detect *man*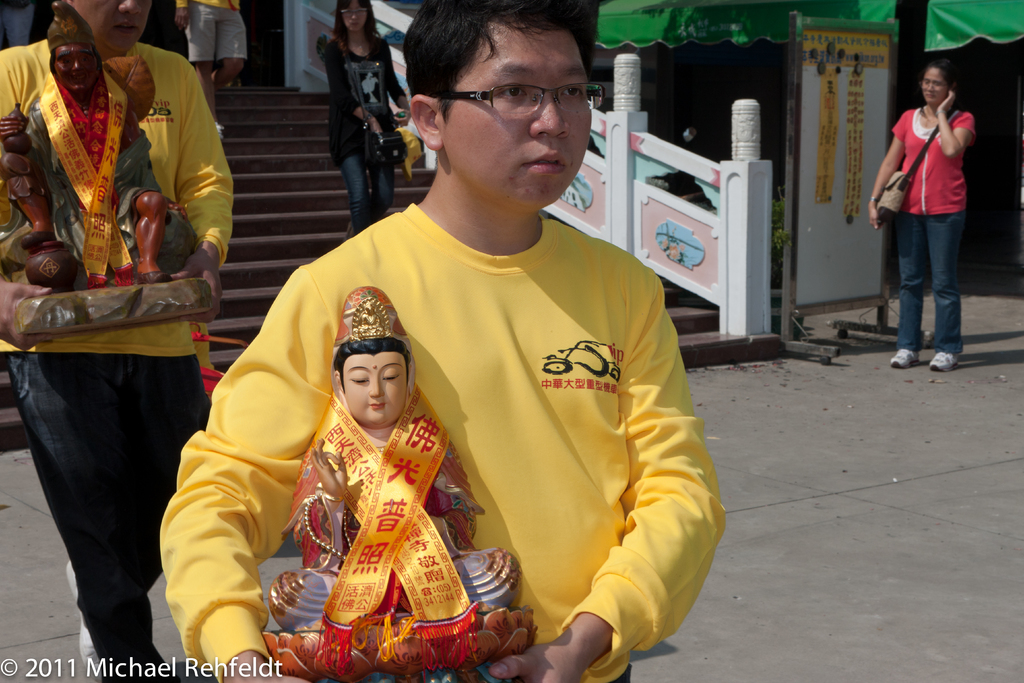
(left=0, top=0, right=238, bottom=682)
